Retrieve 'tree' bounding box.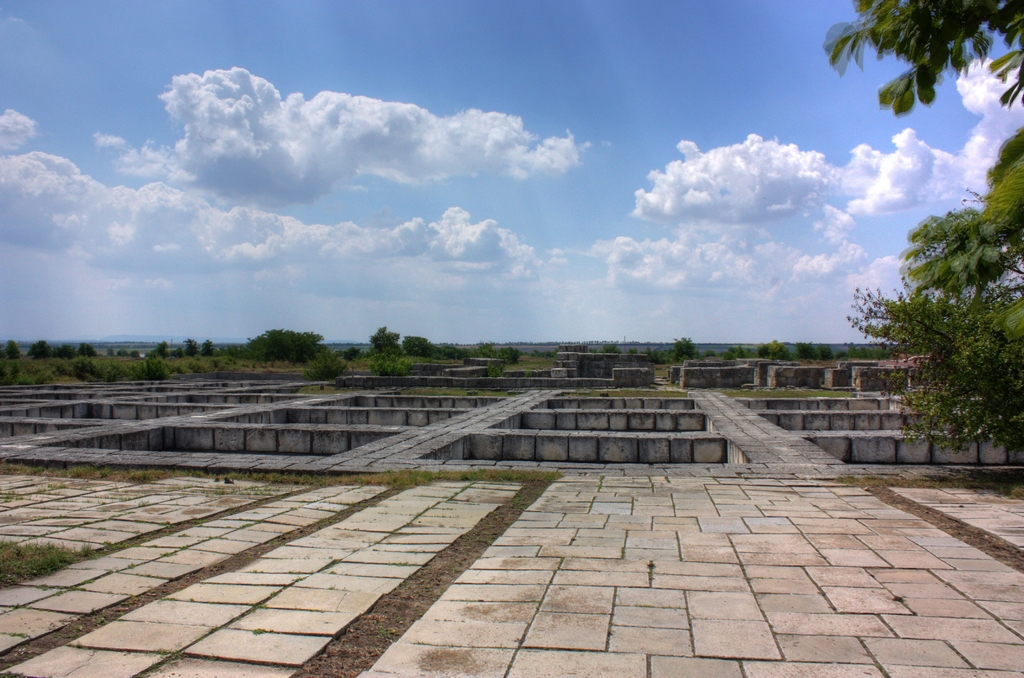
Bounding box: box=[762, 348, 801, 365].
